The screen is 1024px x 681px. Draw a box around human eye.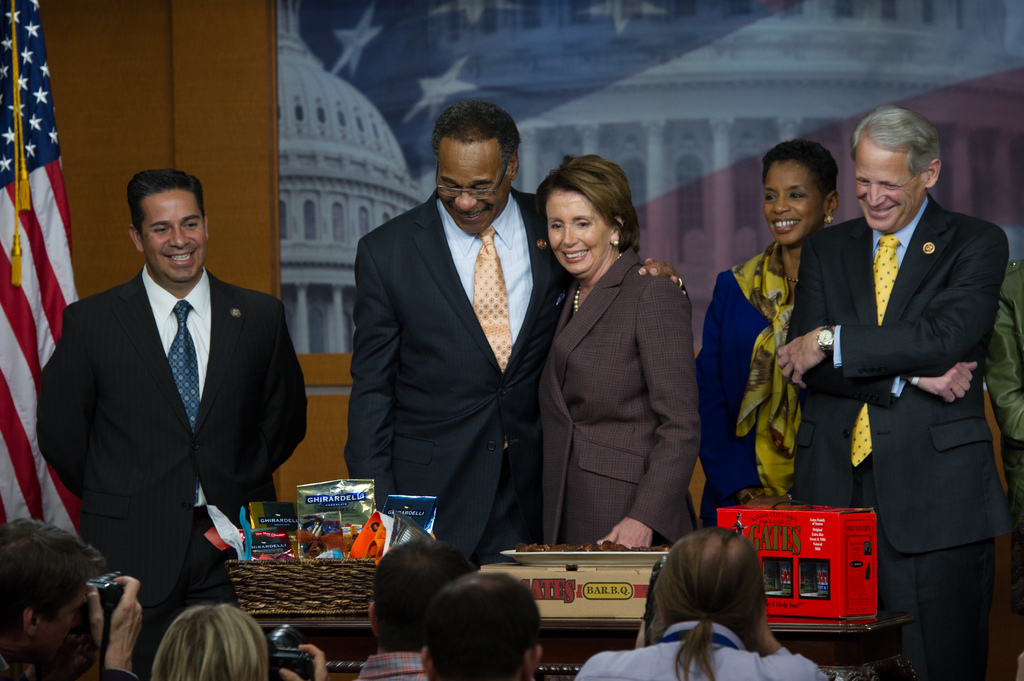
{"left": 764, "top": 193, "right": 776, "bottom": 205}.
